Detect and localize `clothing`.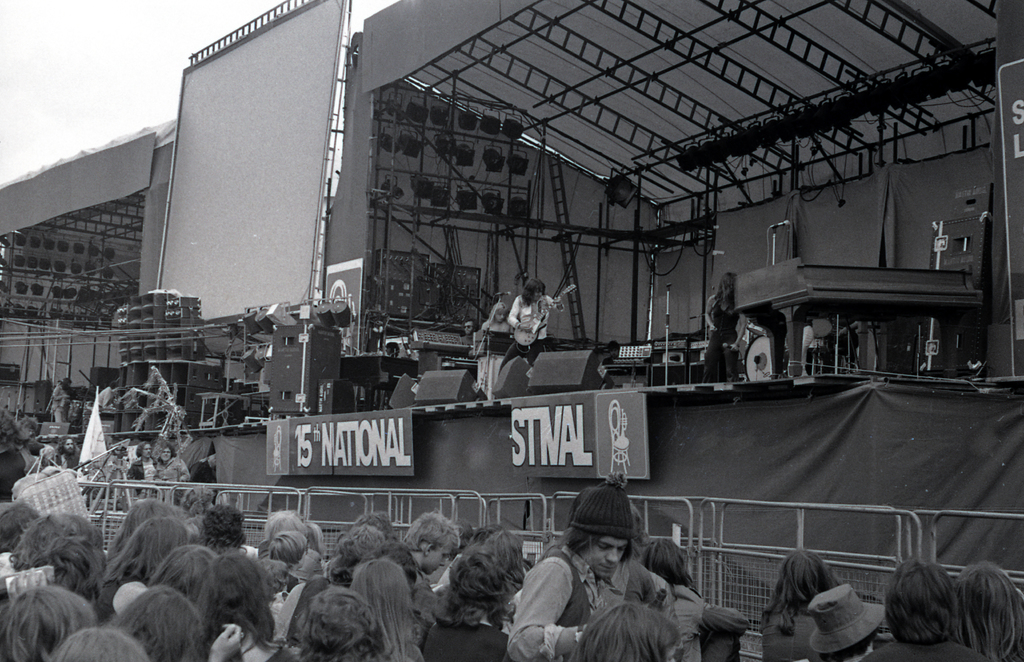
Localized at bbox=(472, 309, 516, 392).
